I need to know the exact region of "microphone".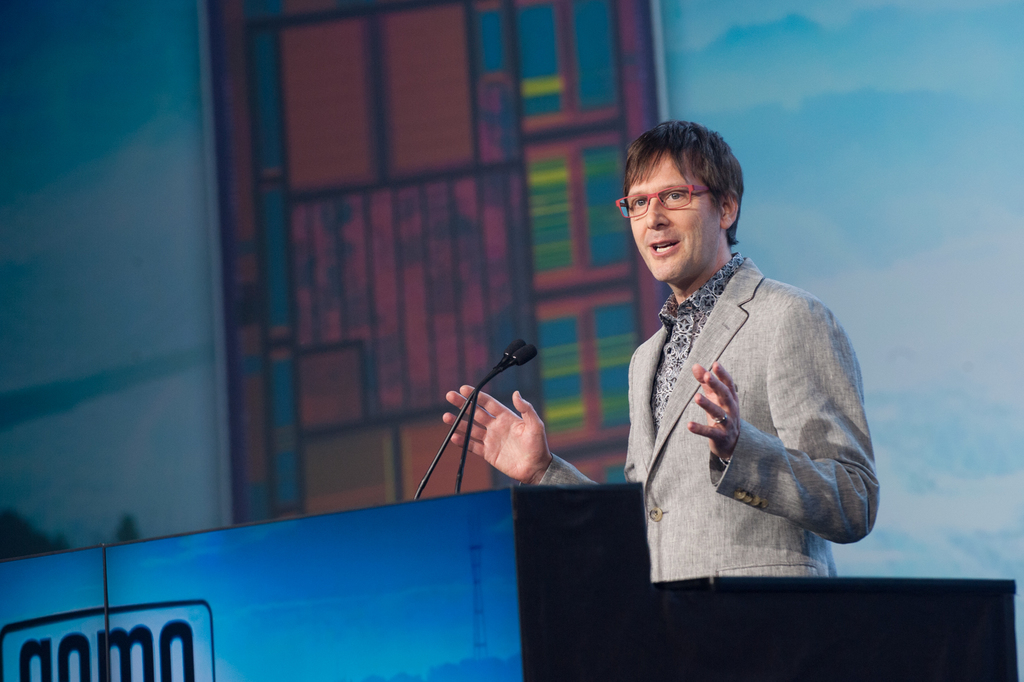
Region: (514,345,540,365).
